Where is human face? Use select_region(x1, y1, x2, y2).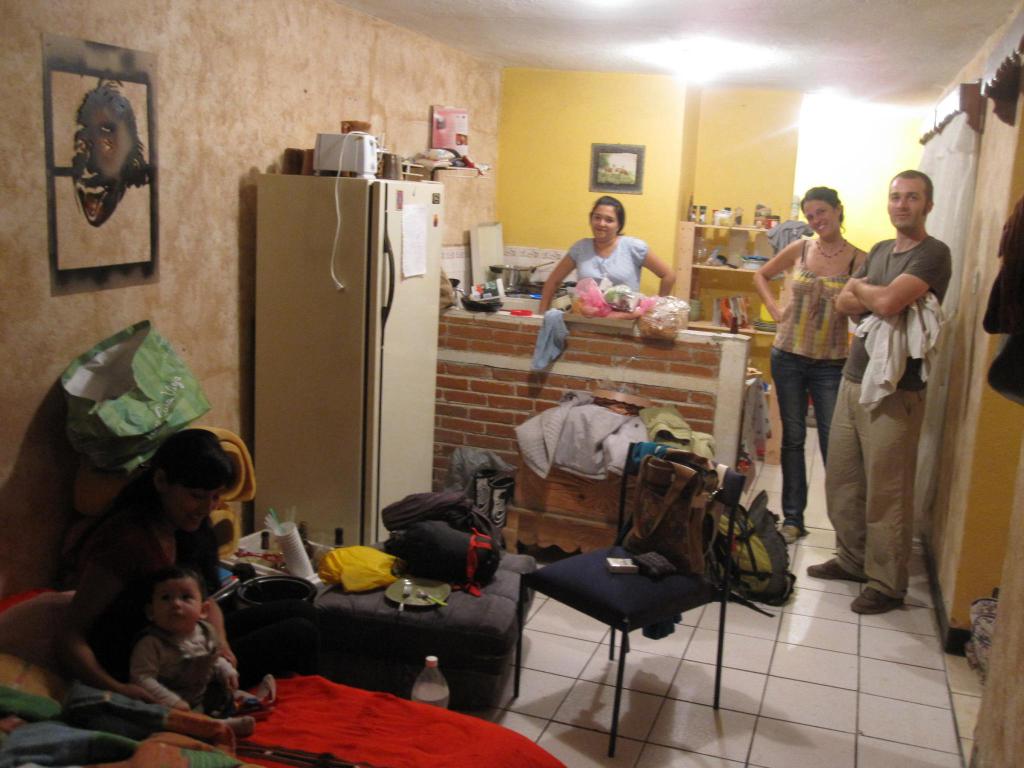
select_region(796, 195, 845, 239).
